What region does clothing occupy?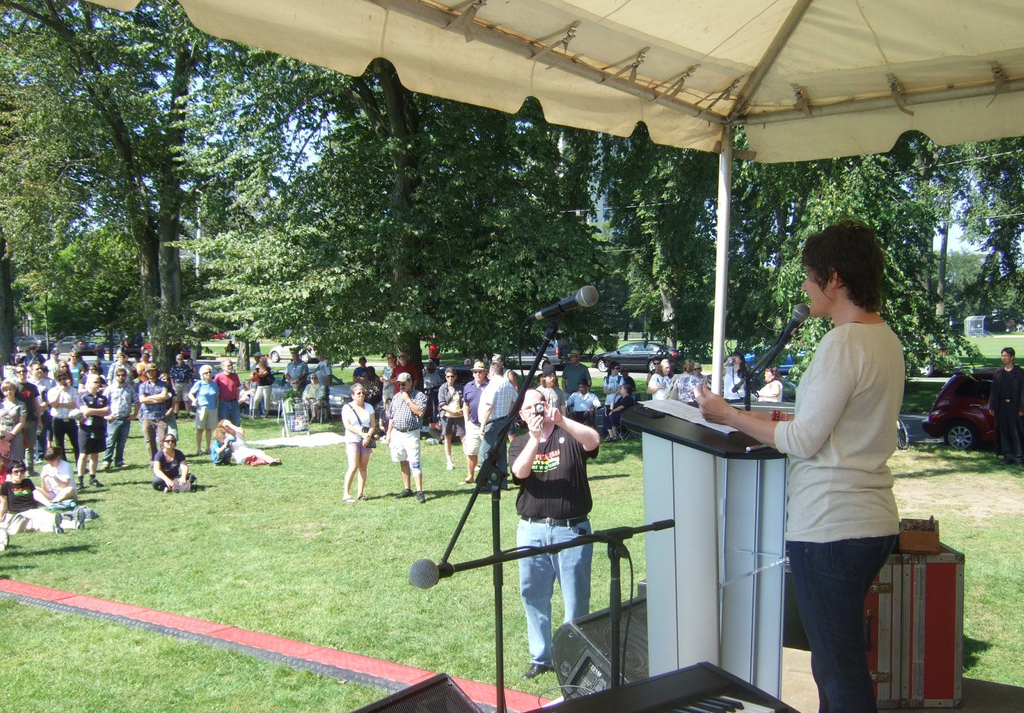
{"x1": 210, "y1": 439, "x2": 231, "y2": 467}.
